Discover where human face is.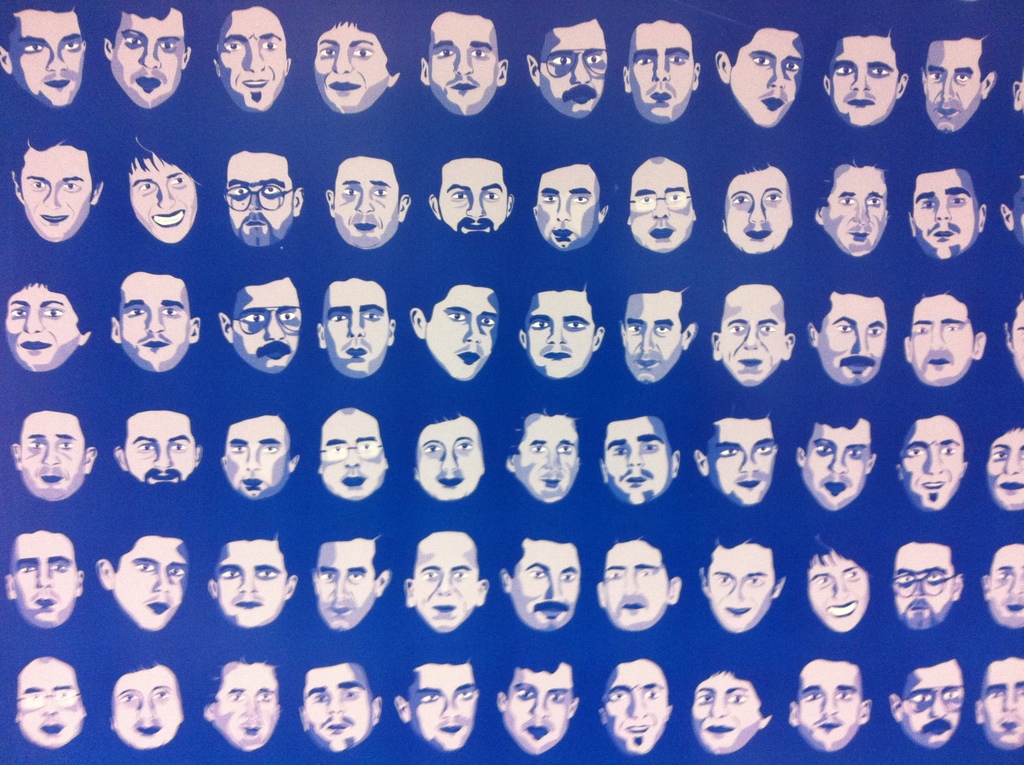
Discovered at <bbox>119, 268, 190, 373</bbox>.
